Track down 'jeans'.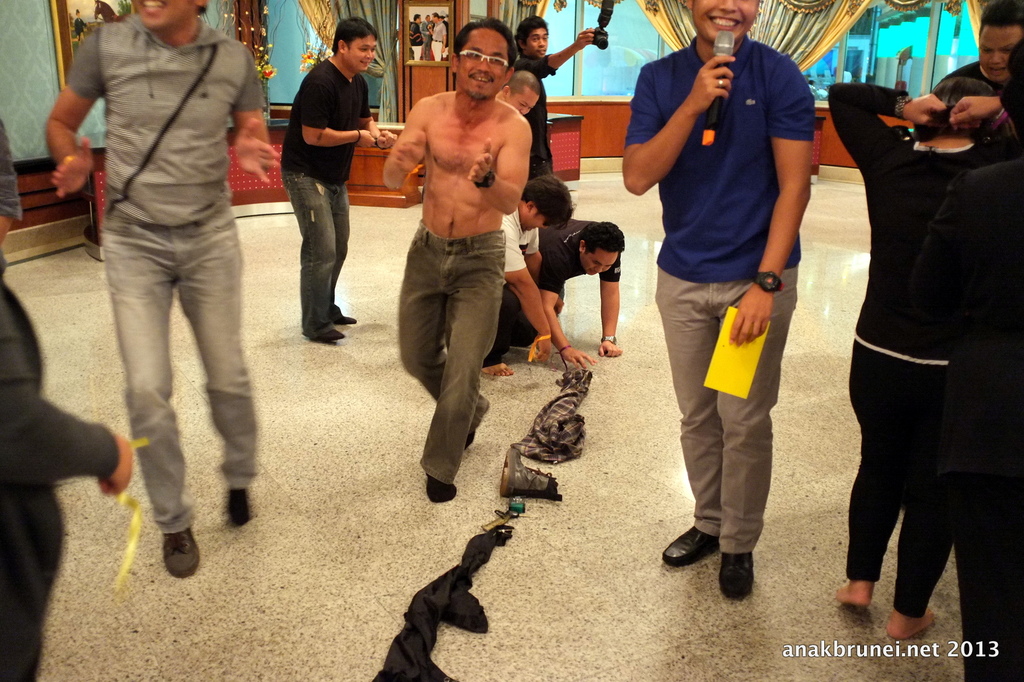
Tracked to (x1=99, y1=203, x2=257, y2=540).
